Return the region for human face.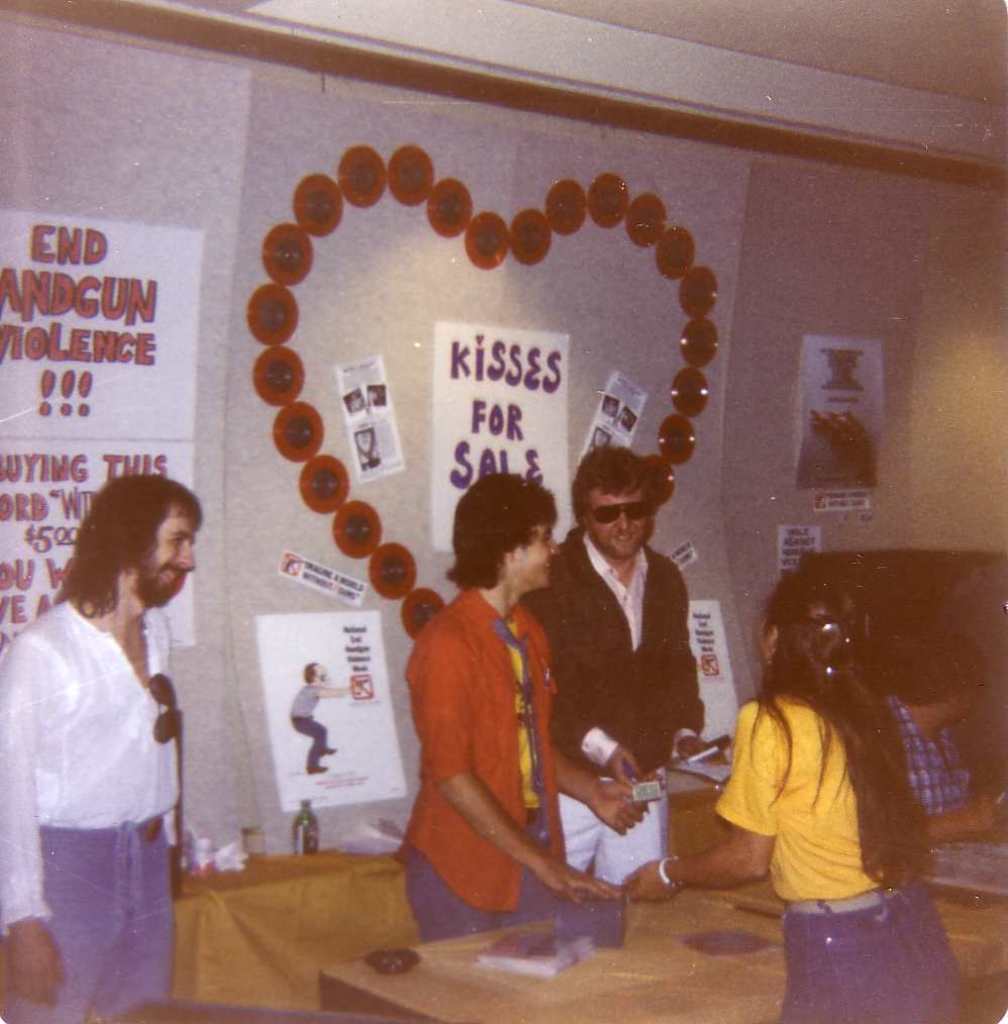
region(315, 662, 327, 684).
